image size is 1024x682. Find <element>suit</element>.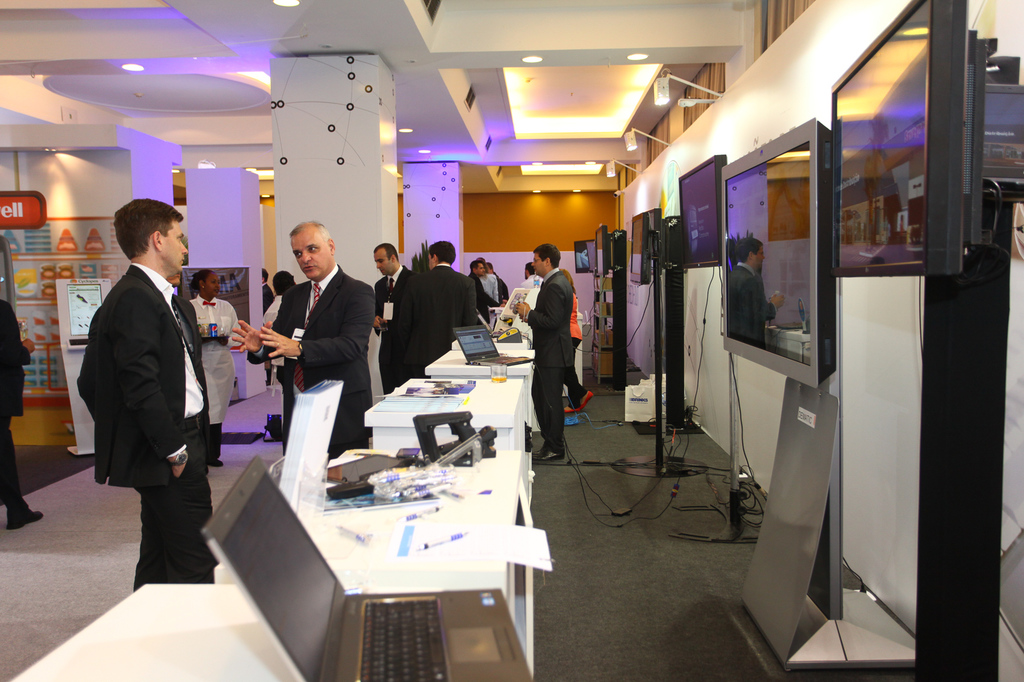
bbox=(399, 259, 478, 367).
